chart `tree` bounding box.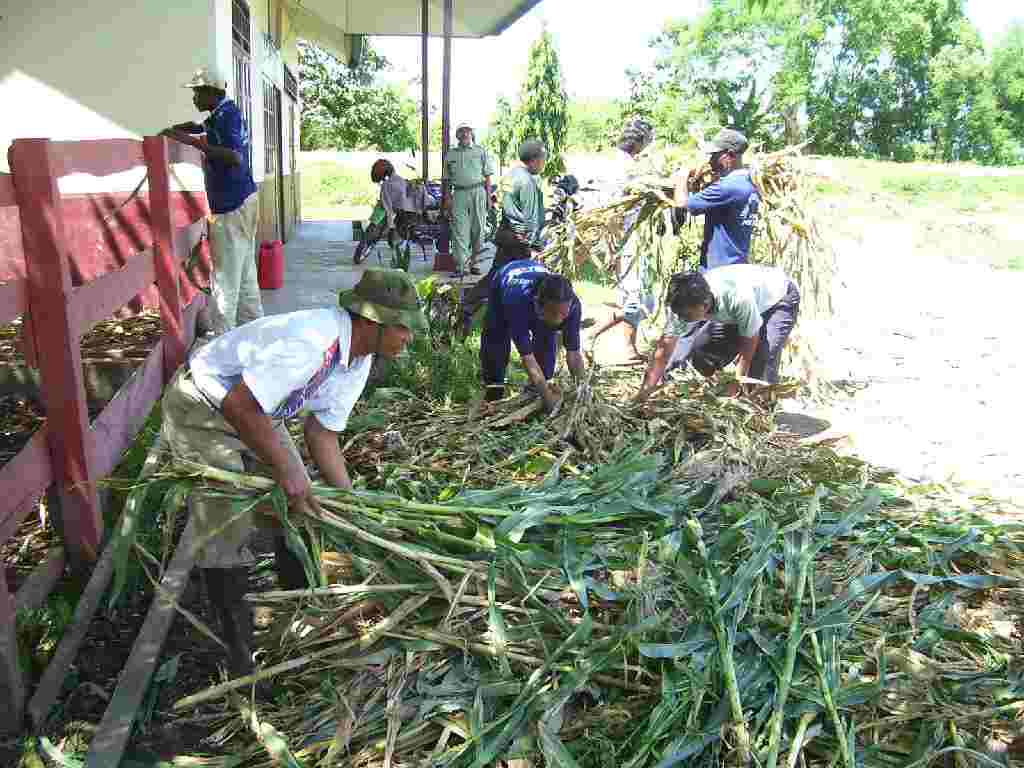
Charted: (501, 40, 578, 160).
